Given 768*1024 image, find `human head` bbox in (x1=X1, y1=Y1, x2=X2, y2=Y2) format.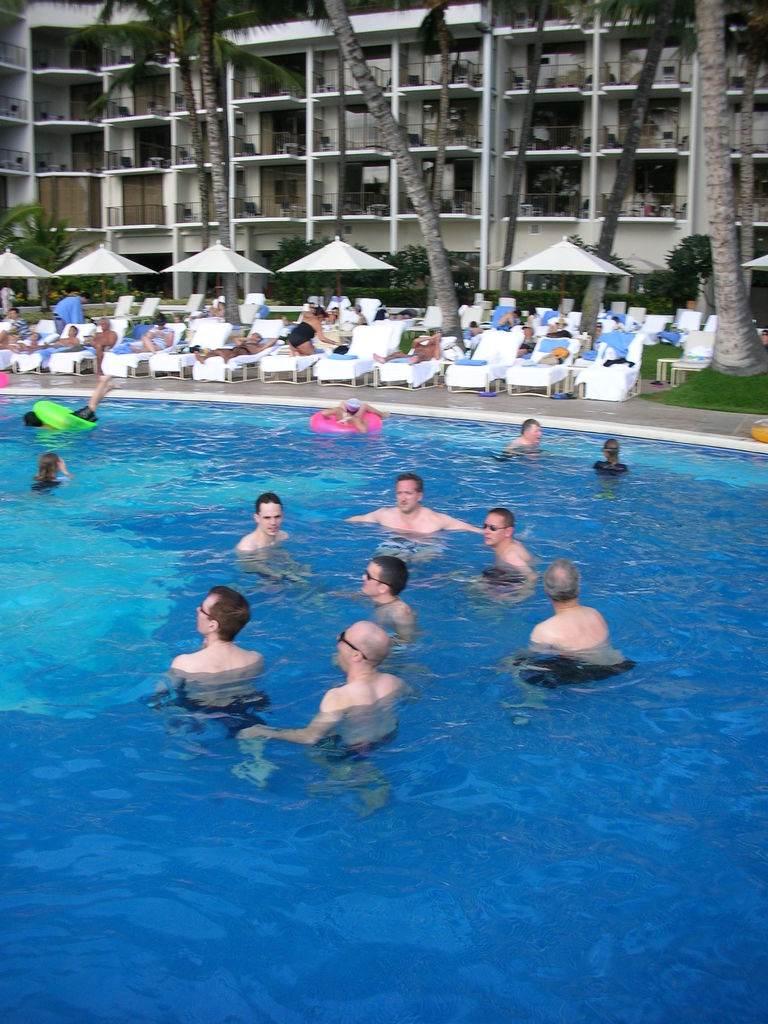
(x1=338, y1=402, x2=357, y2=421).
